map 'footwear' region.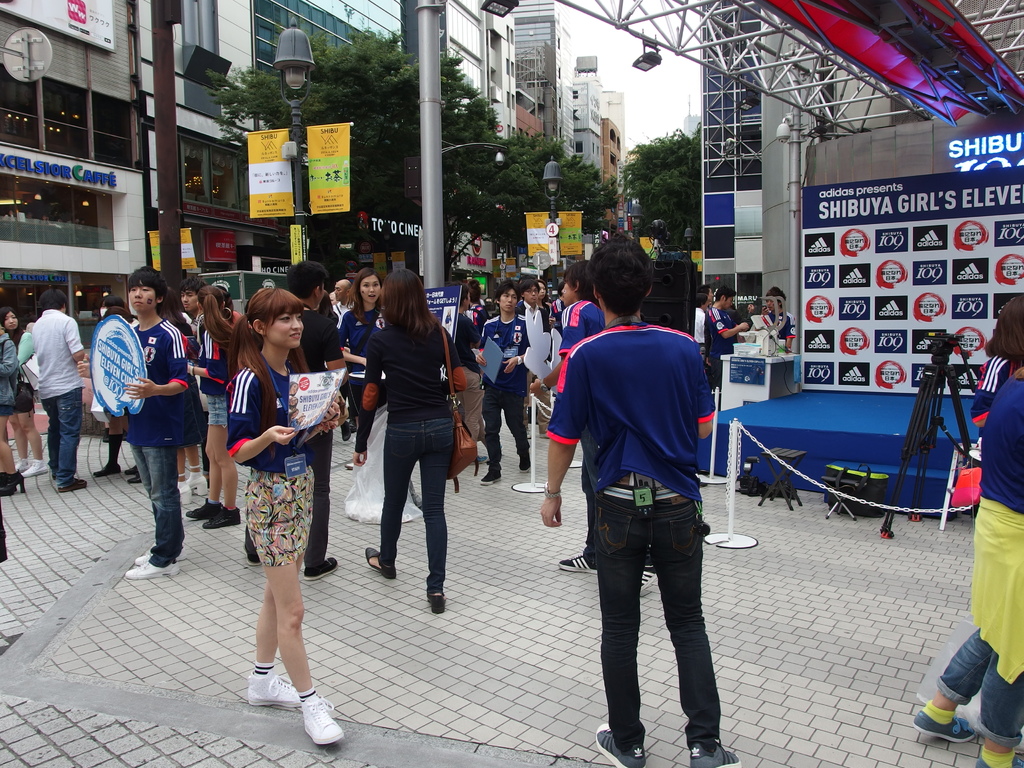
Mapped to (left=481, top=470, right=505, bottom=488).
